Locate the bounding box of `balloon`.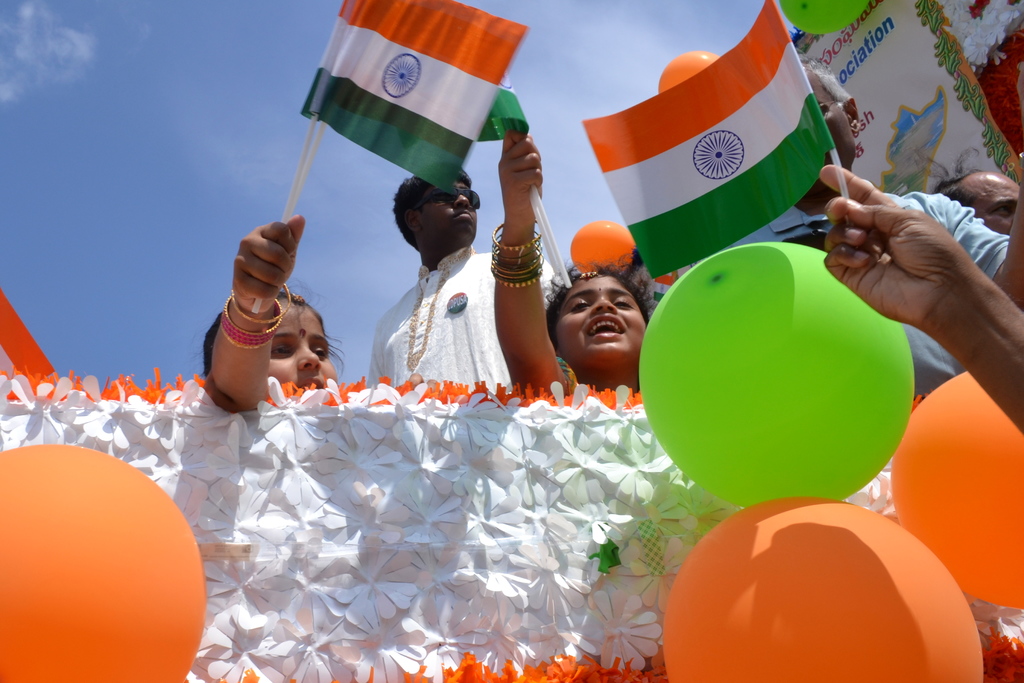
Bounding box: locate(897, 372, 1023, 603).
